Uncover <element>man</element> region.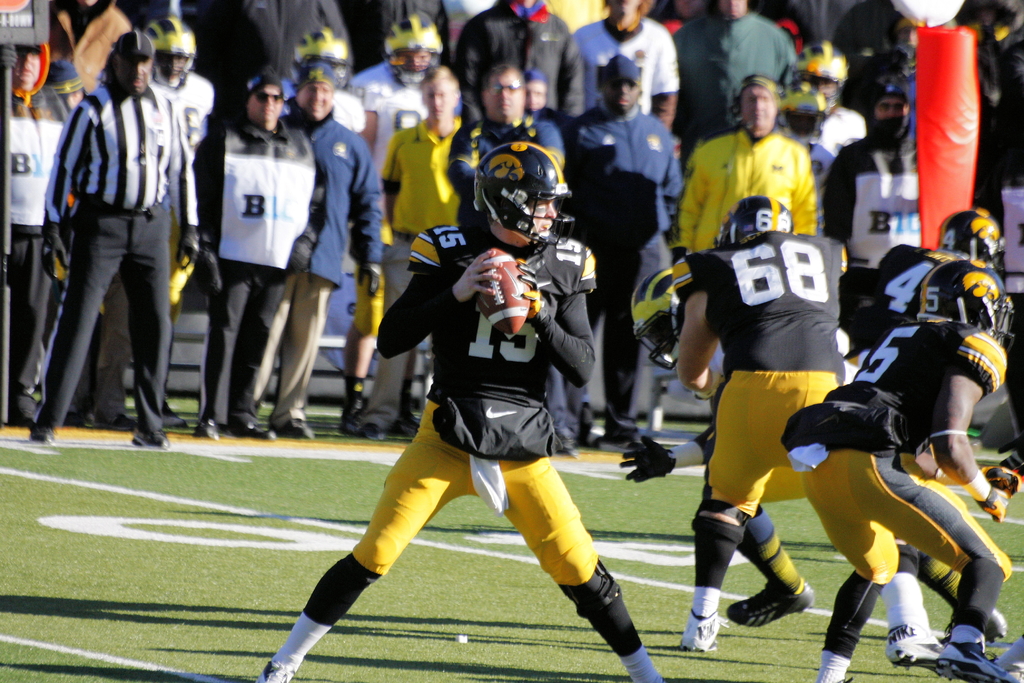
Uncovered: (left=675, top=193, right=1006, bottom=645).
